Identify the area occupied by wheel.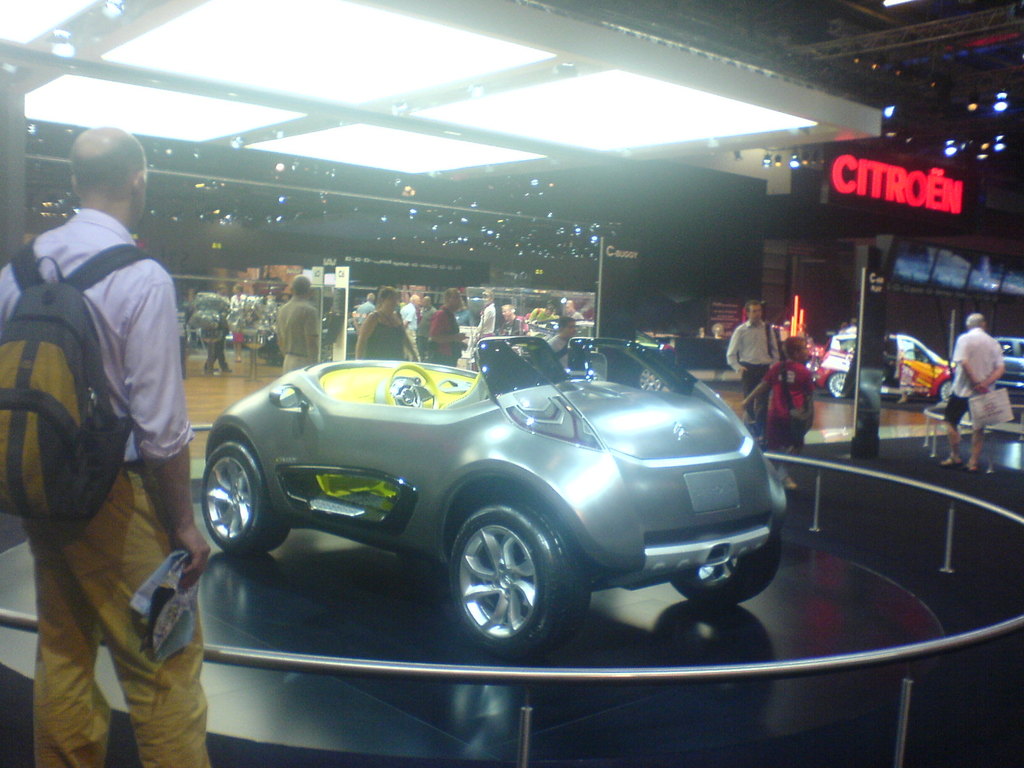
Area: 385/361/440/408.
